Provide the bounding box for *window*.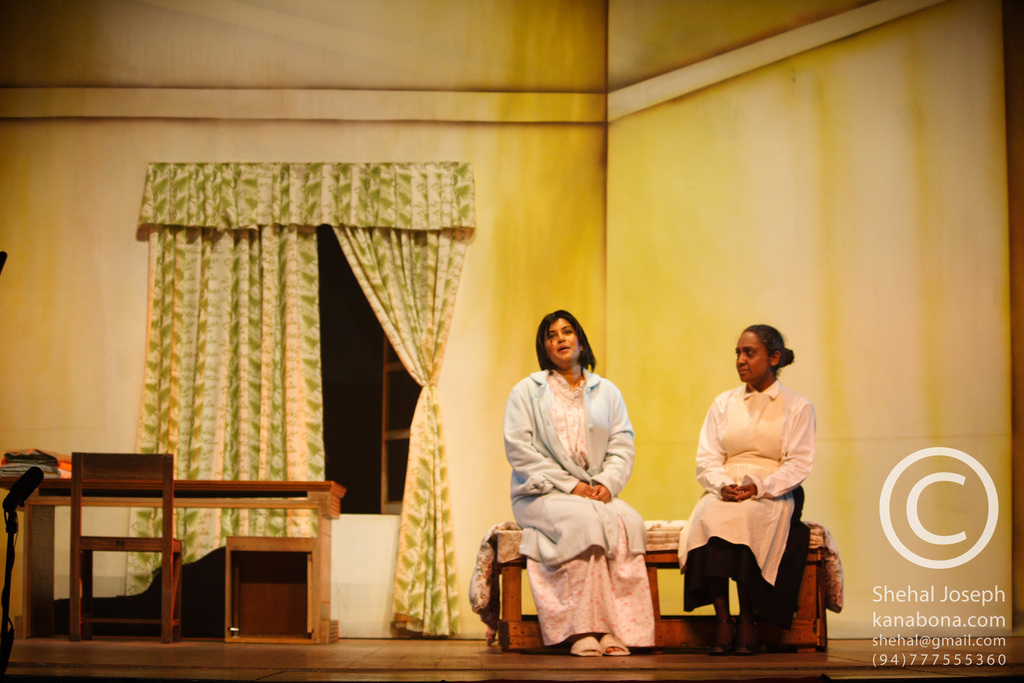
{"left": 140, "top": 220, "right": 427, "bottom": 524}.
